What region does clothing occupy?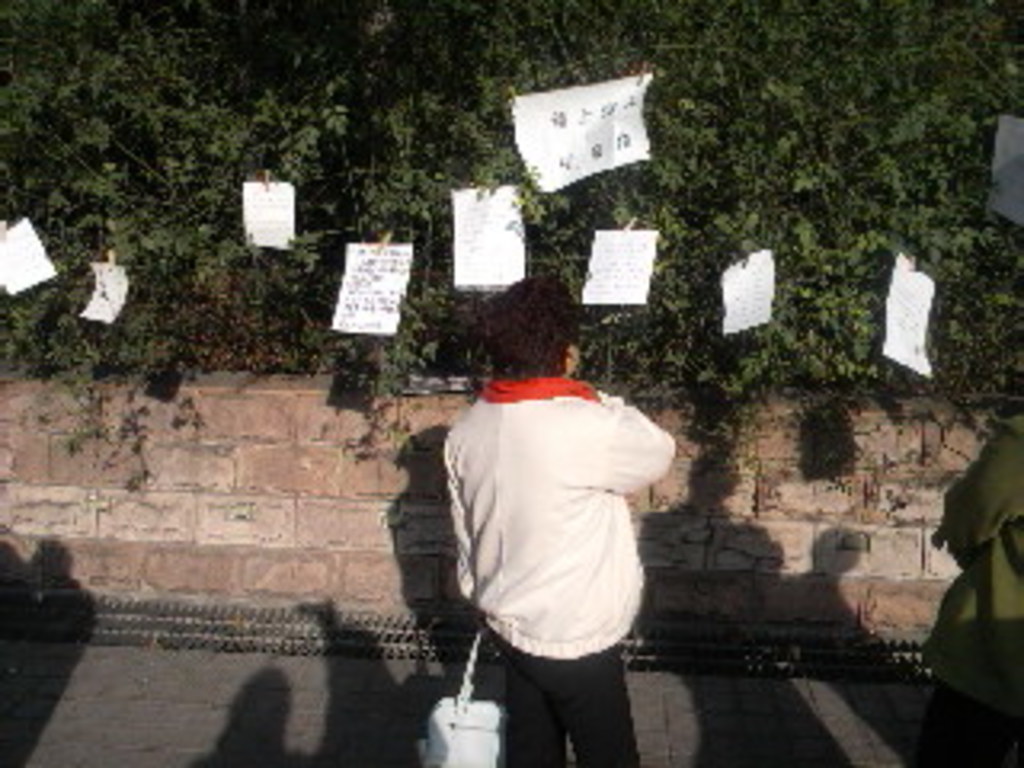
<bbox>416, 336, 669, 704</bbox>.
